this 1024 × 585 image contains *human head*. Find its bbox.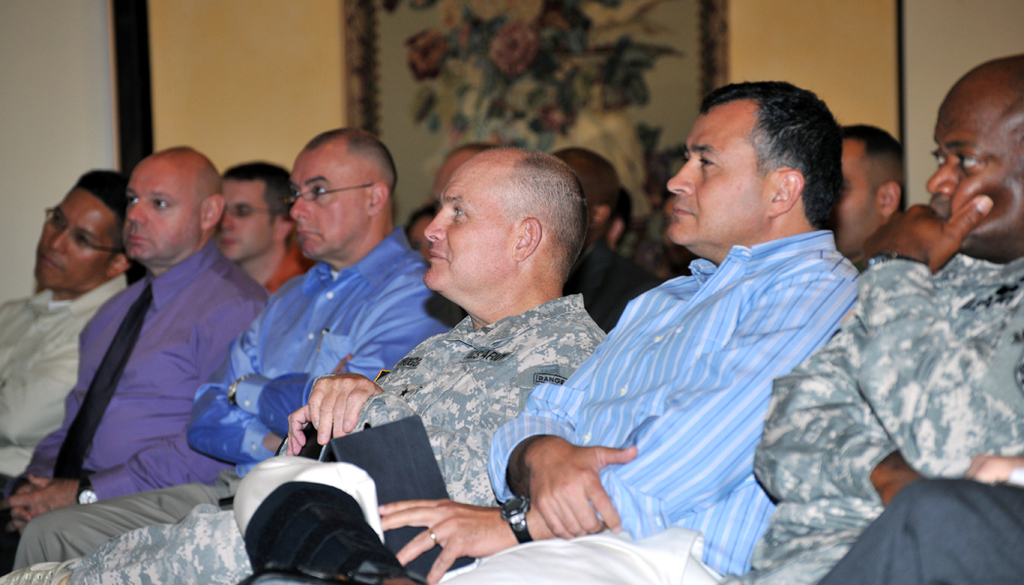
[left=667, top=74, right=845, bottom=250].
